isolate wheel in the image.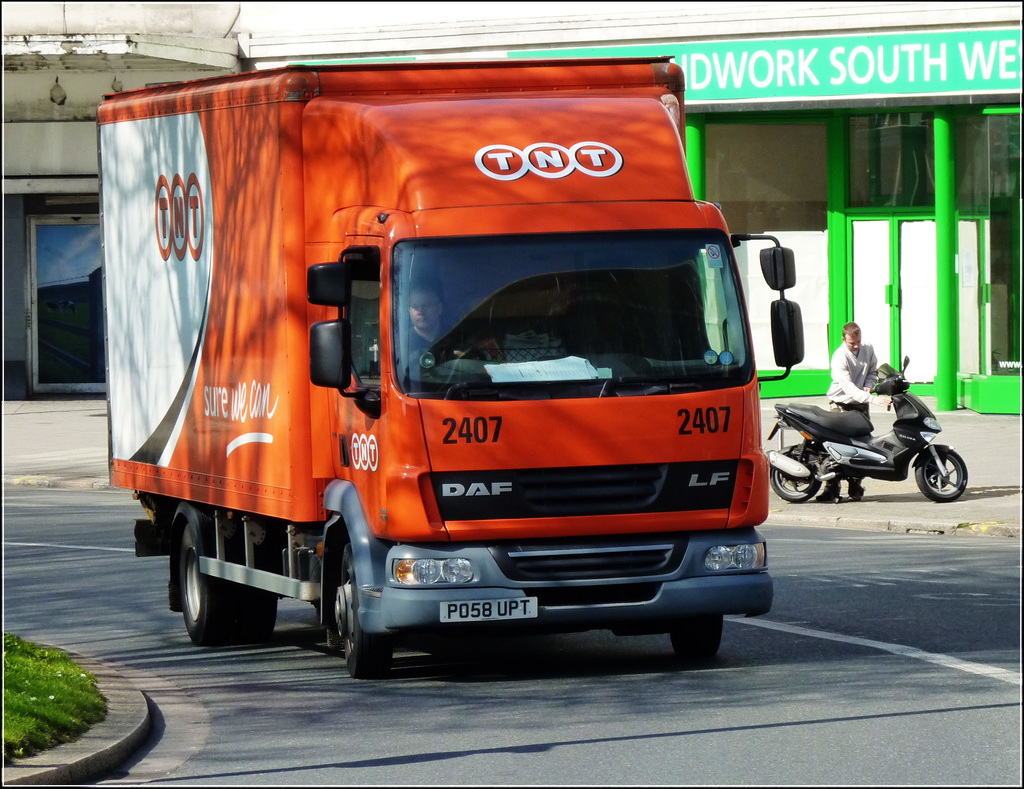
Isolated region: rect(673, 619, 726, 655).
